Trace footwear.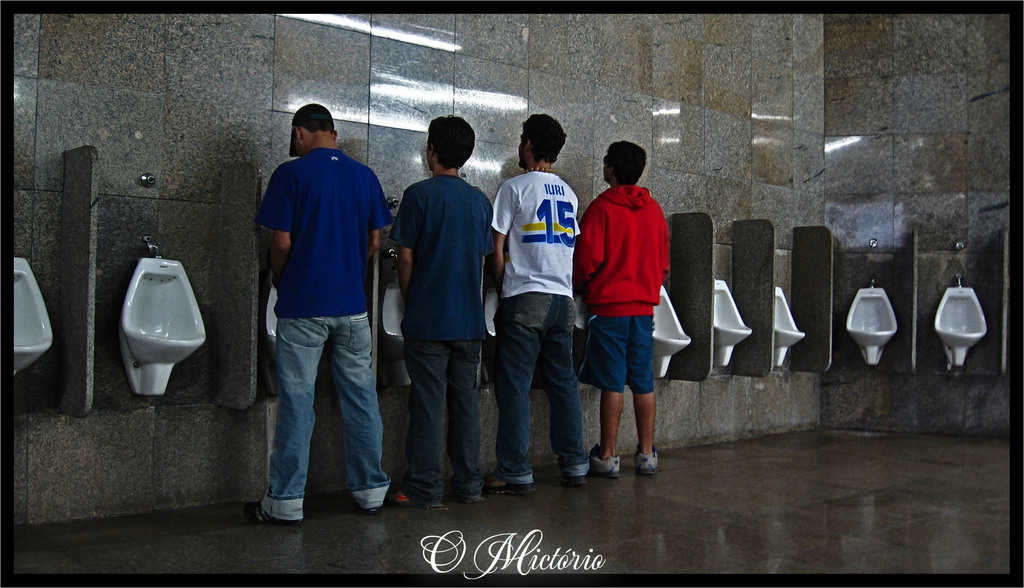
Traced to box(336, 503, 374, 516).
